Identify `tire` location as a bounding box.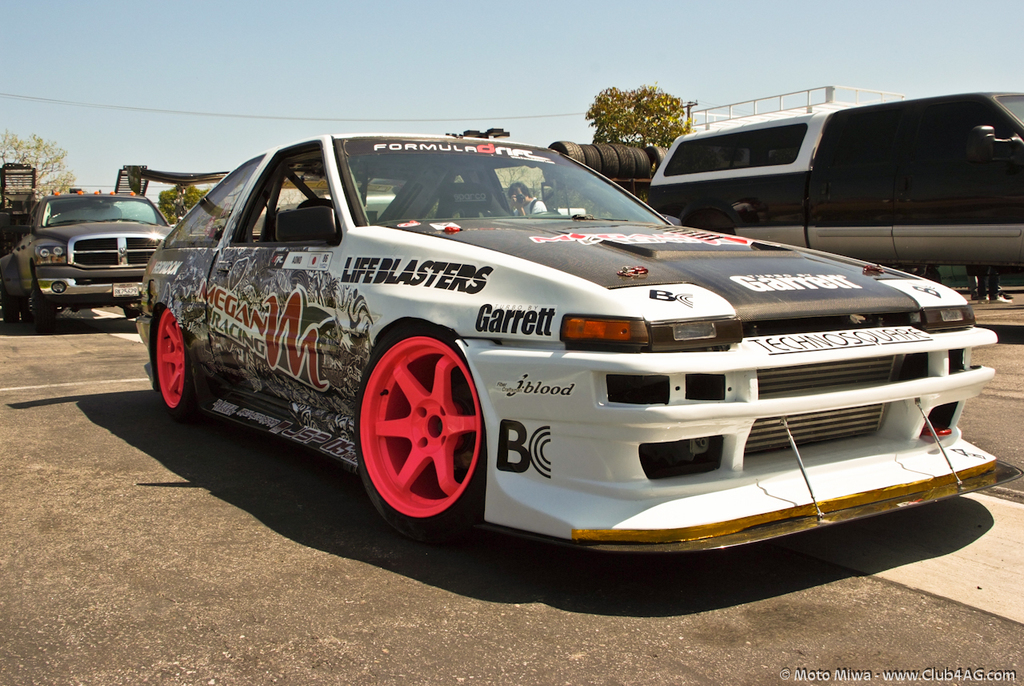
l=30, t=279, r=55, b=333.
